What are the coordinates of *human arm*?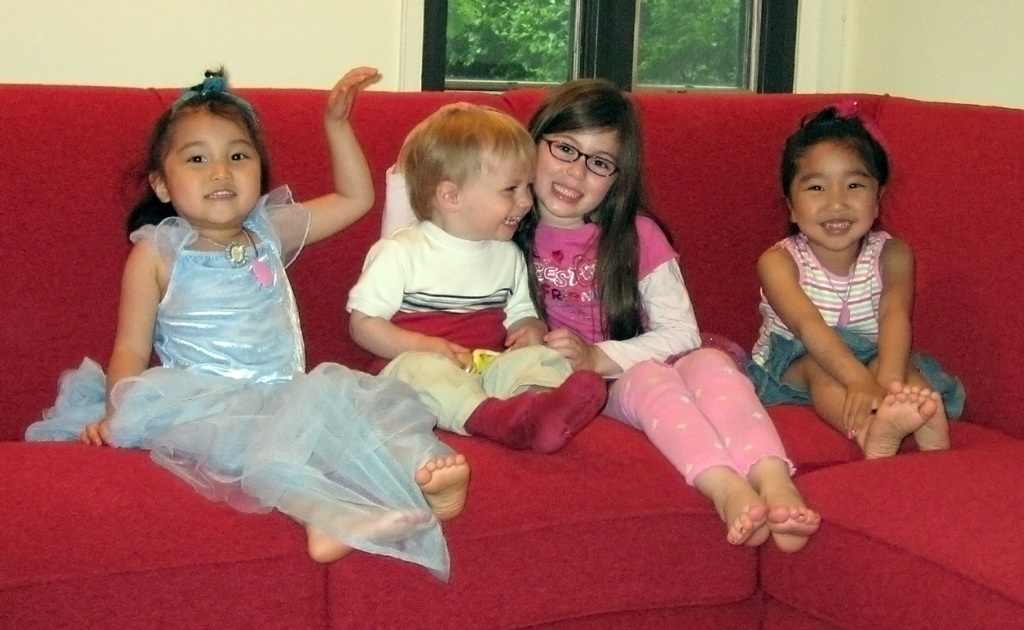
<region>879, 236, 917, 391</region>.
